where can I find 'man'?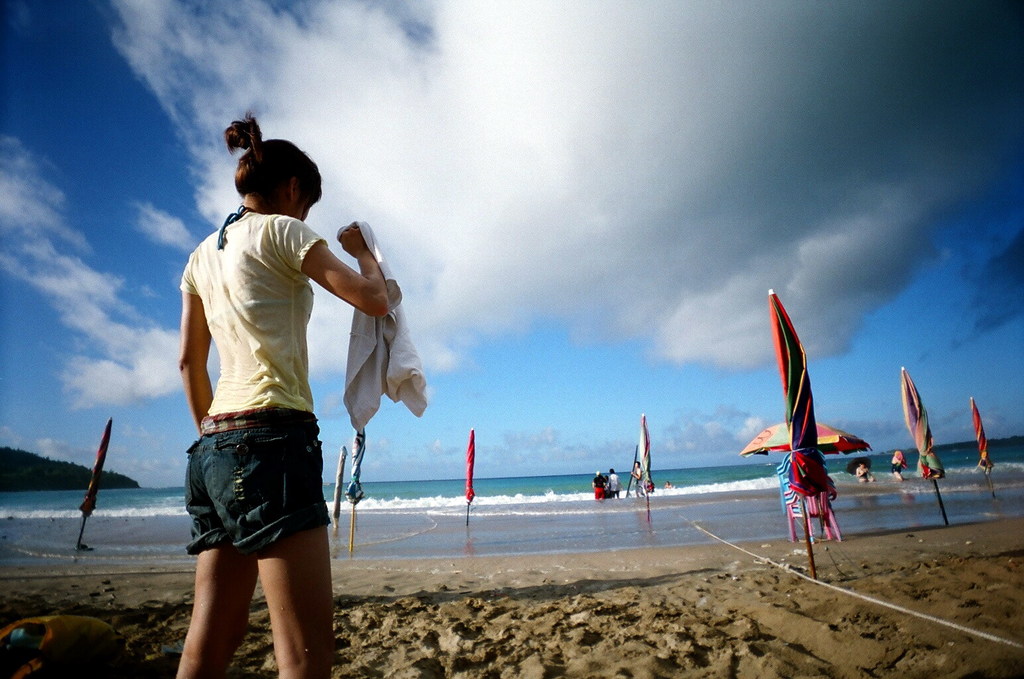
You can find it at (608, 467, 622, 501).
